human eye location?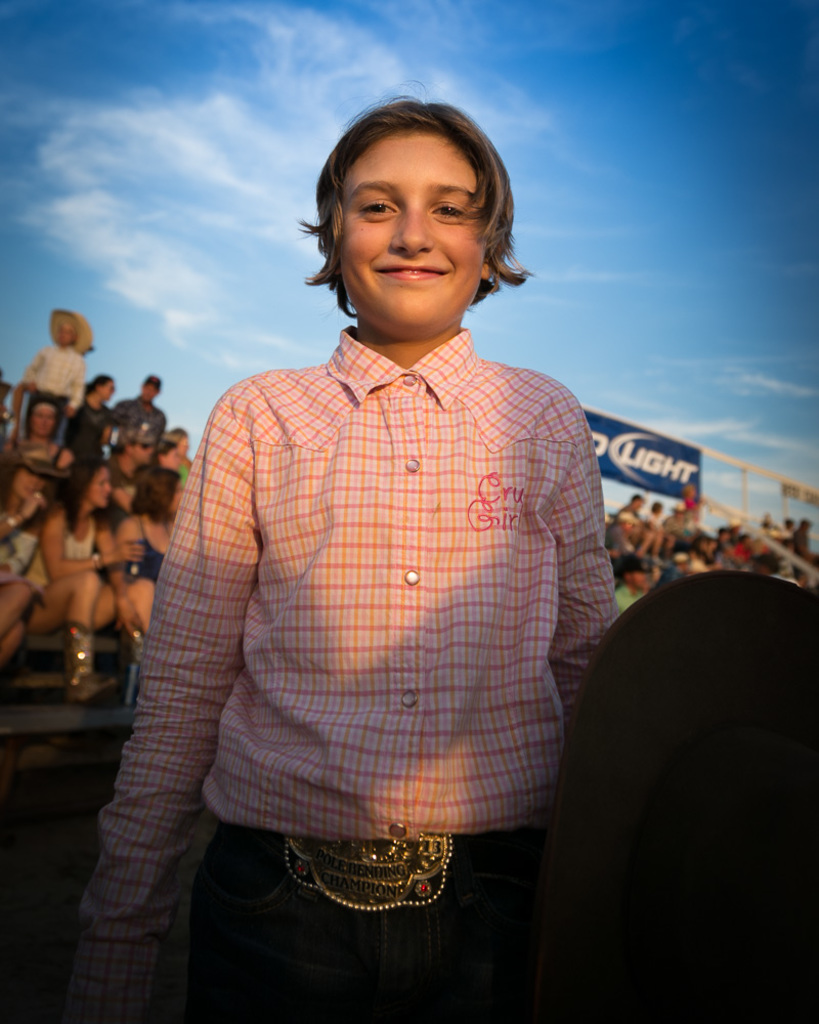
431,198,469,219
